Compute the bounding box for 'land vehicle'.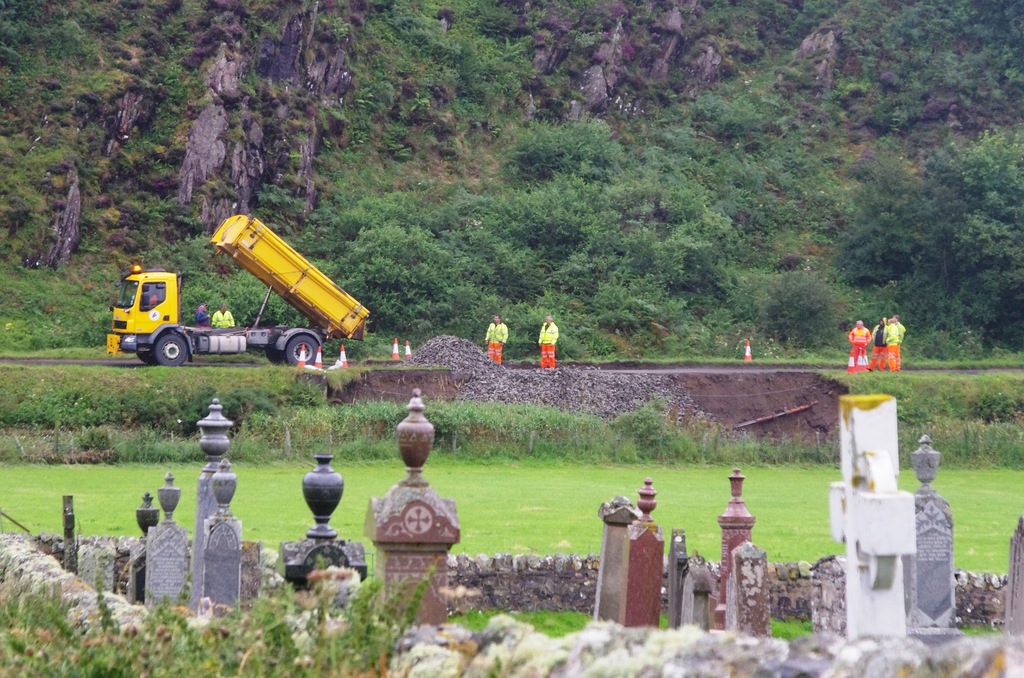
(106, 229, 369, 378).
